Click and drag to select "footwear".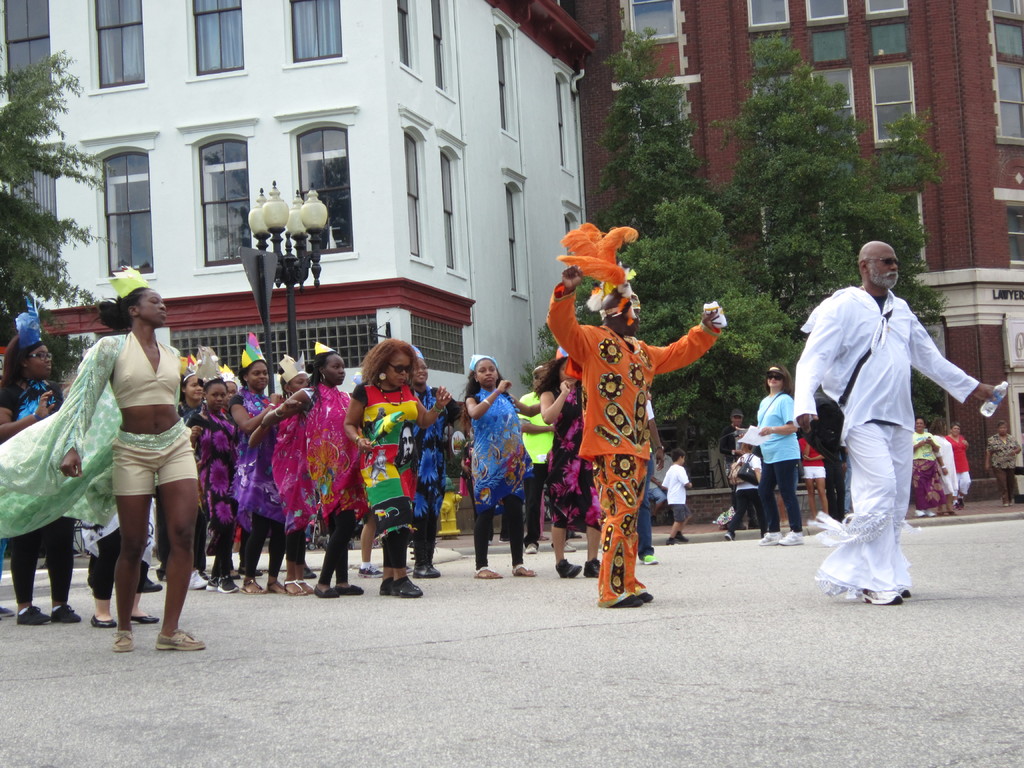
Selection: (x1=513, y1=560, x2=539, y2=585).
